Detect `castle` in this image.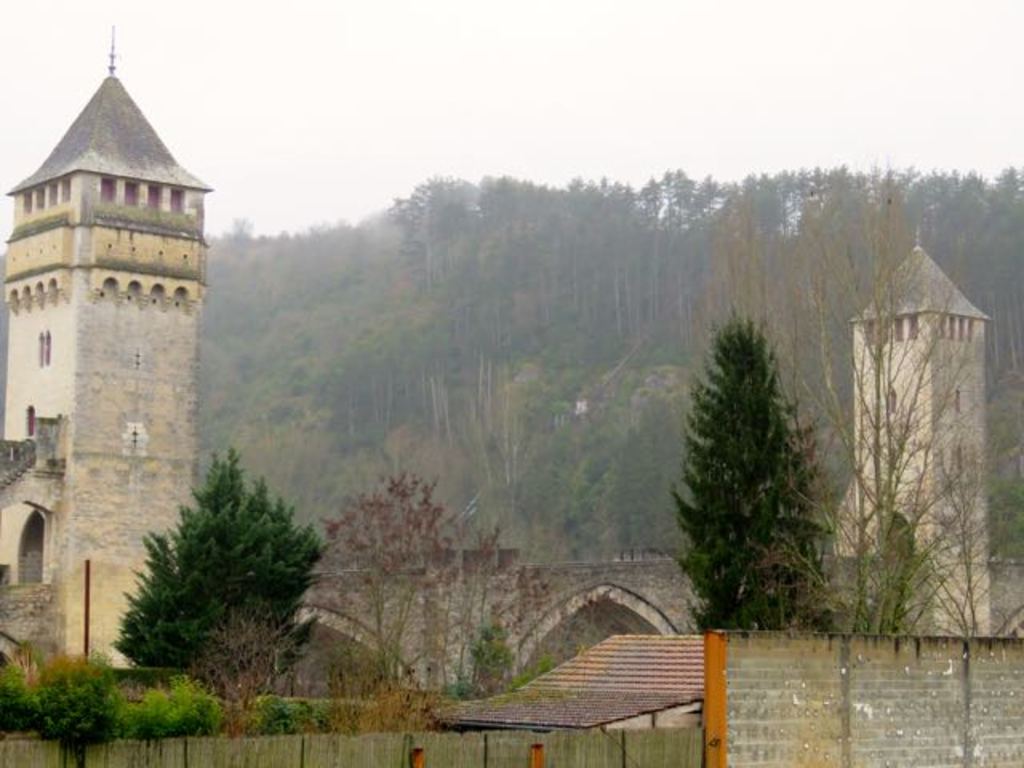
Detection: crop(0, 67, 1022, 766).
